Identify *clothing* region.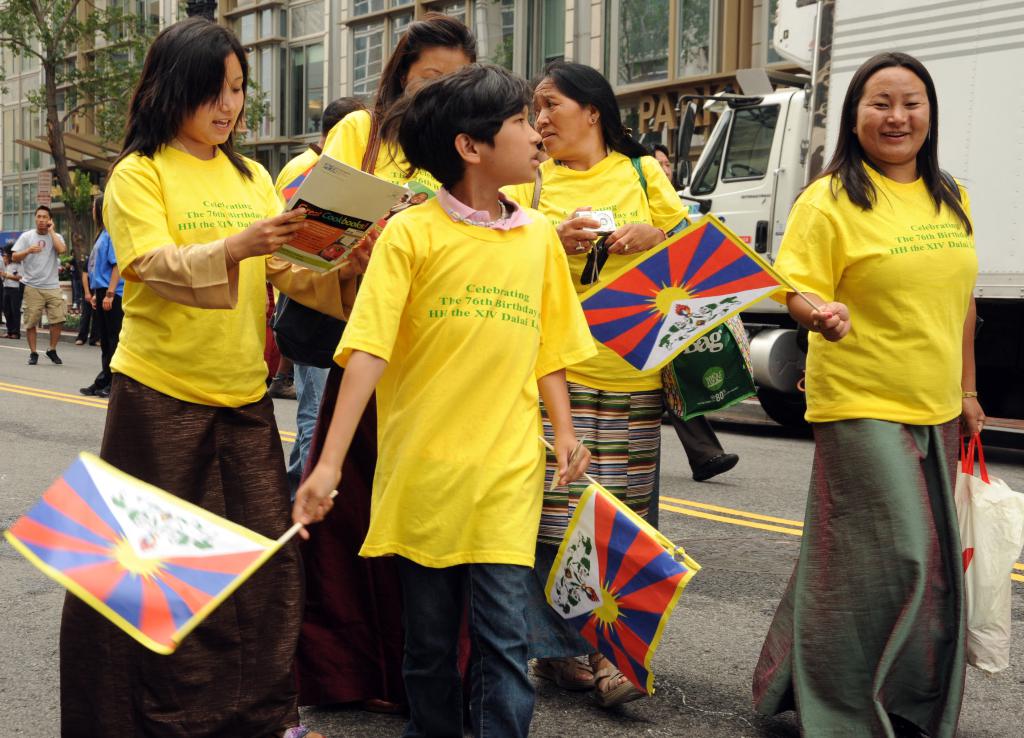
Region: left=751, top=156, right=980, bottom=737.
